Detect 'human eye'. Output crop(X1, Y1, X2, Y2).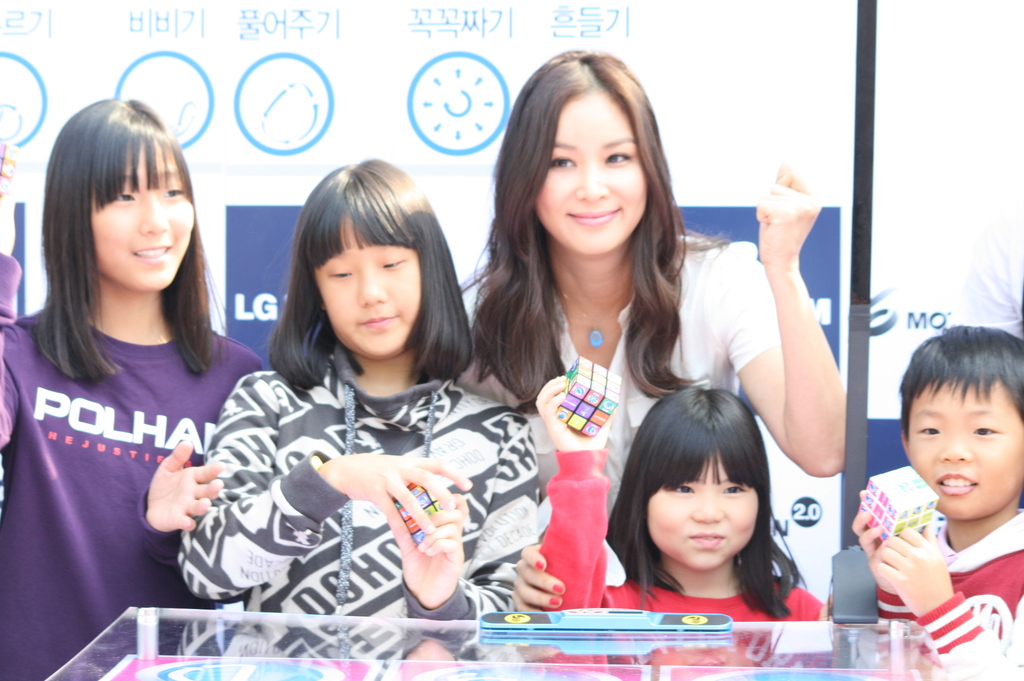
crop(381, 257, 401, 273).
